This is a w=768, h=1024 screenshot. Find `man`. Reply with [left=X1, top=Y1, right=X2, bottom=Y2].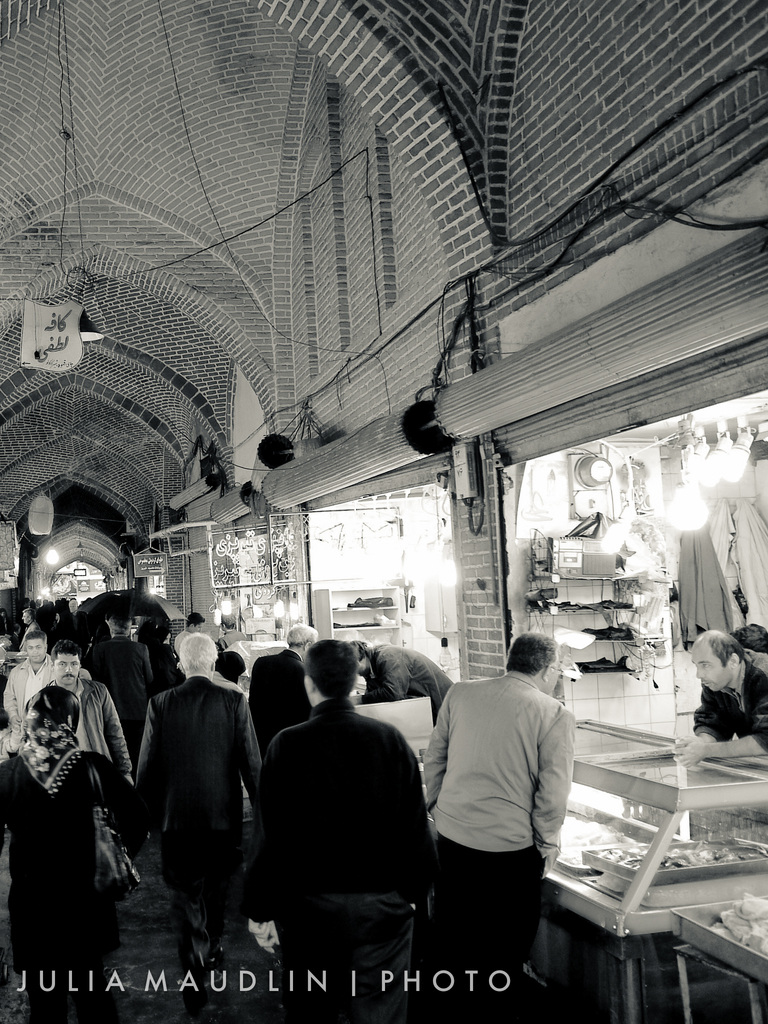
[left=20, top=607, right=41, bottom=631].
